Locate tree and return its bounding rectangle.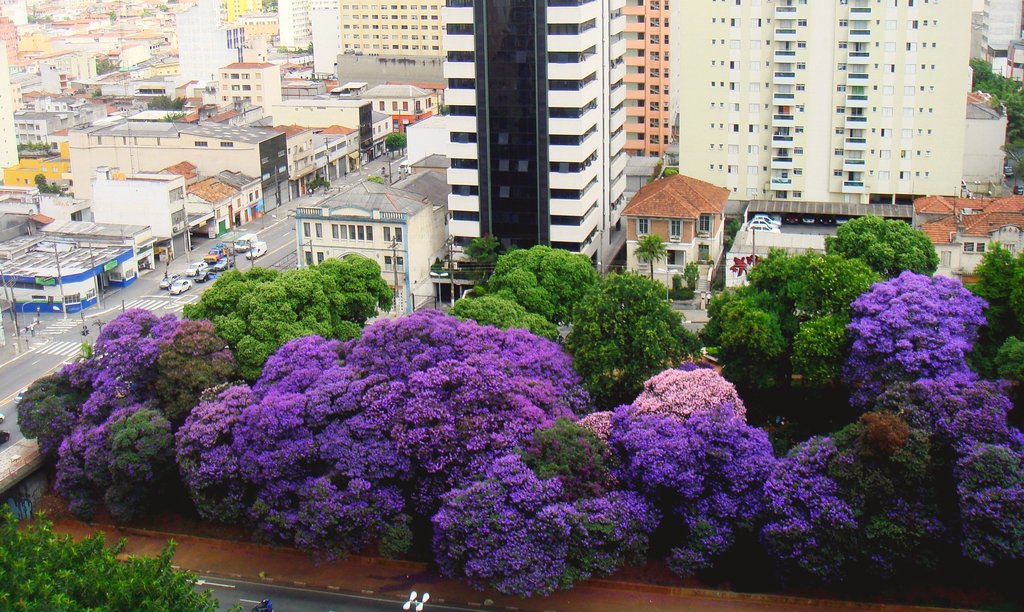
x1=33 y1=170 x2=63 y2=190.
